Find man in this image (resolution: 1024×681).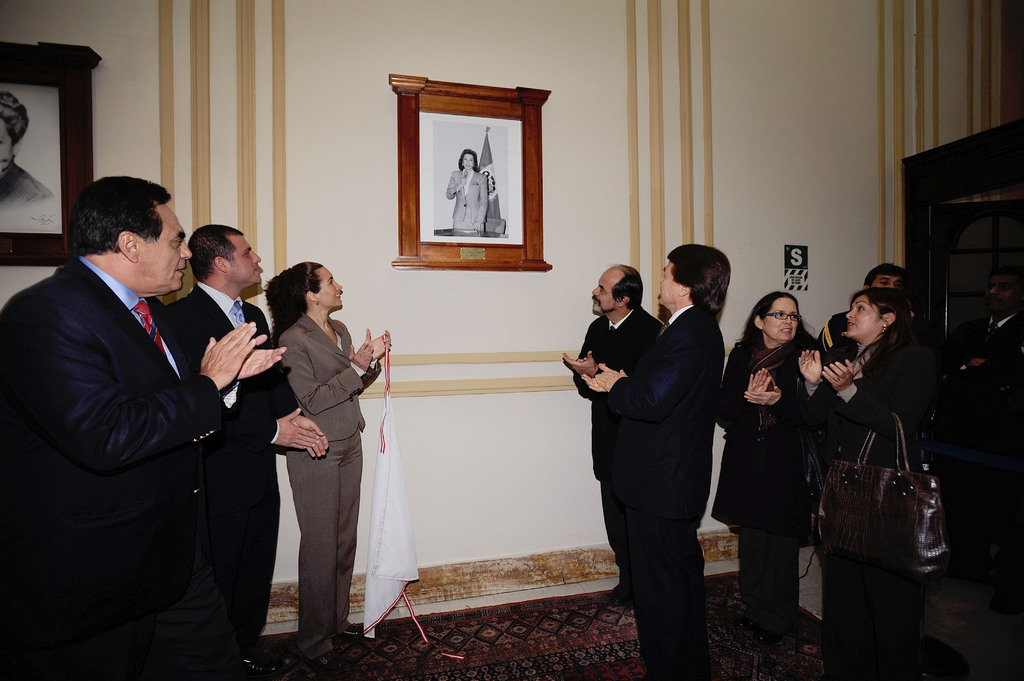
locate(164, 223, 323, 678).
